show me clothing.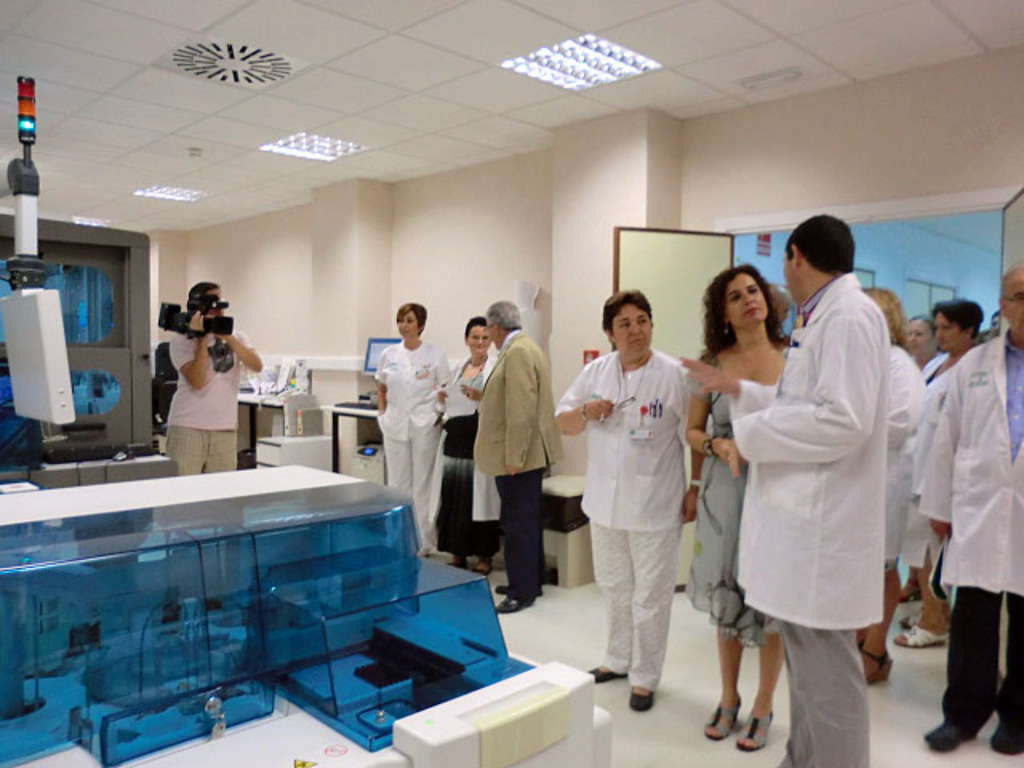
clothing is here: crop(926, 339, 1022, 763).
